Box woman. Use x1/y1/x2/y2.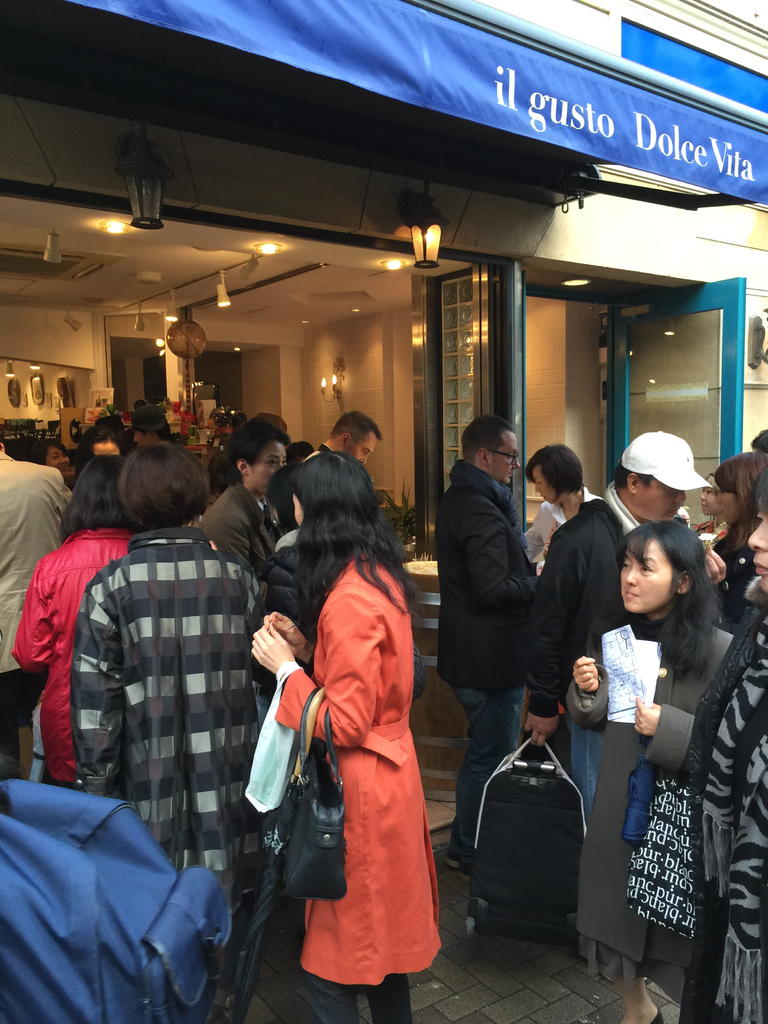
271/454/455/999.
